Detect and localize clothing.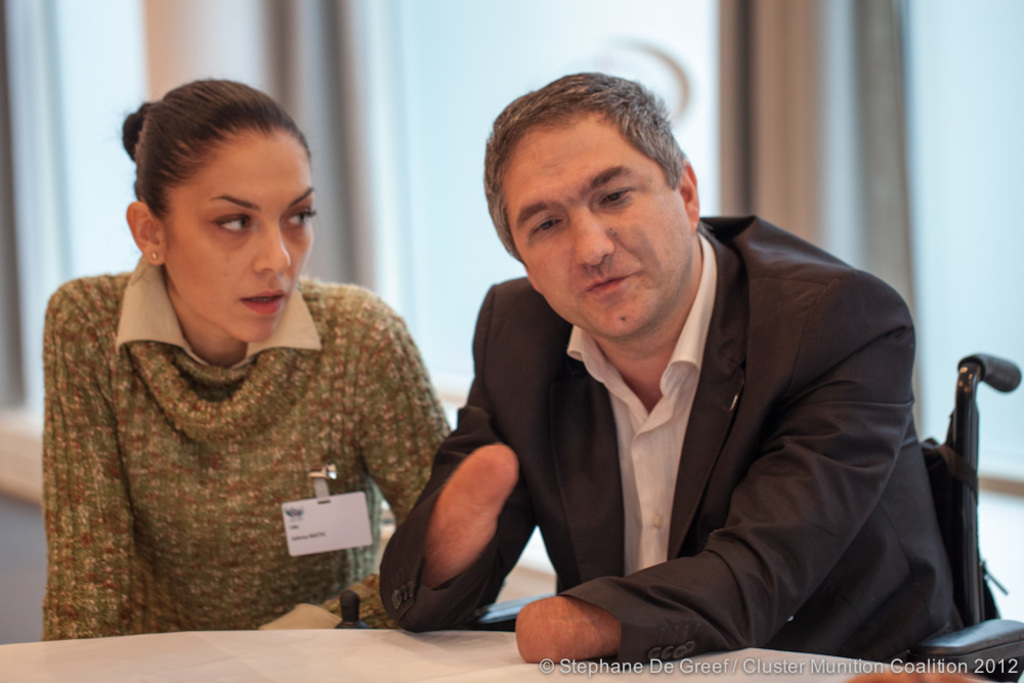
Localized at bbox=(37, 250, 452, 642).
